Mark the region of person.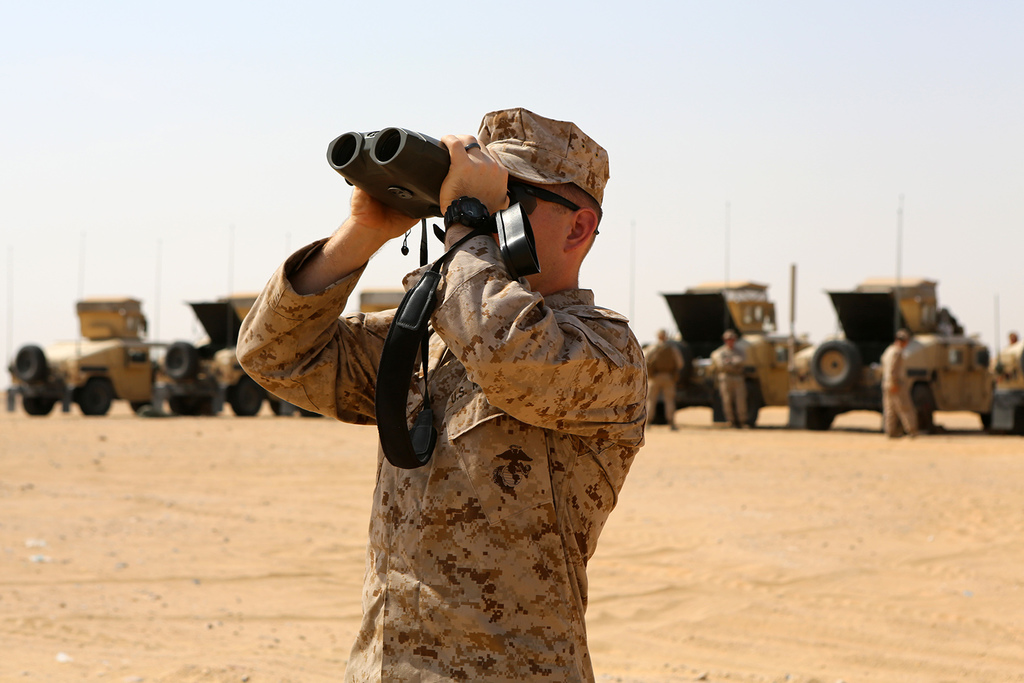
Region: l=884, t=330, r=924, b=441.
